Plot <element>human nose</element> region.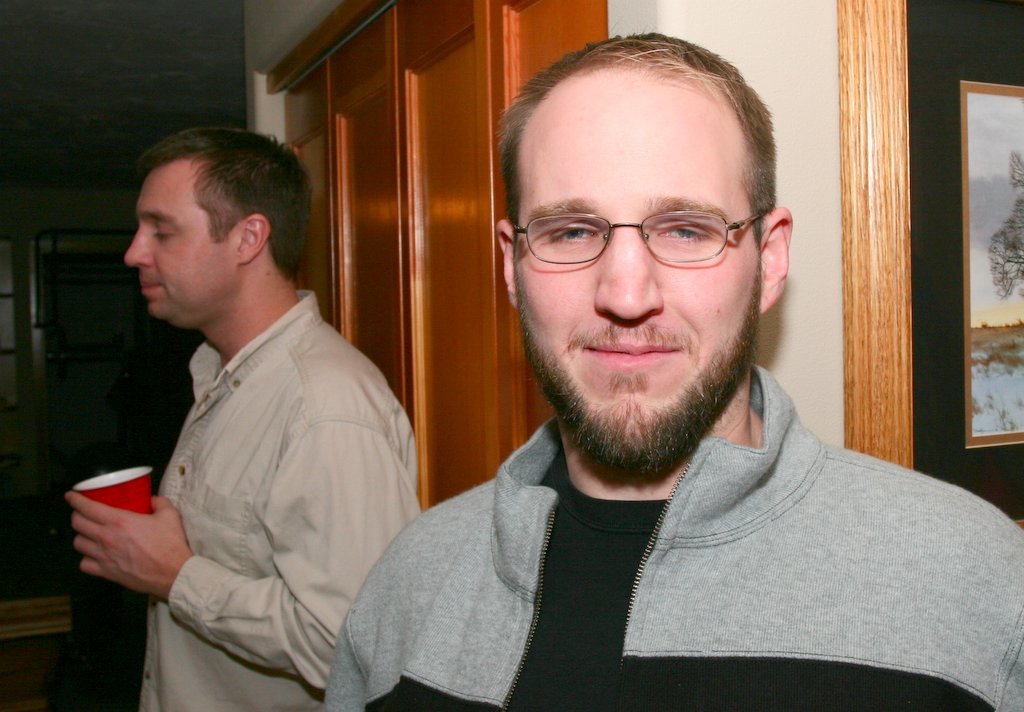
Plotted at left=589, top=232, right=667, bottom=314.
